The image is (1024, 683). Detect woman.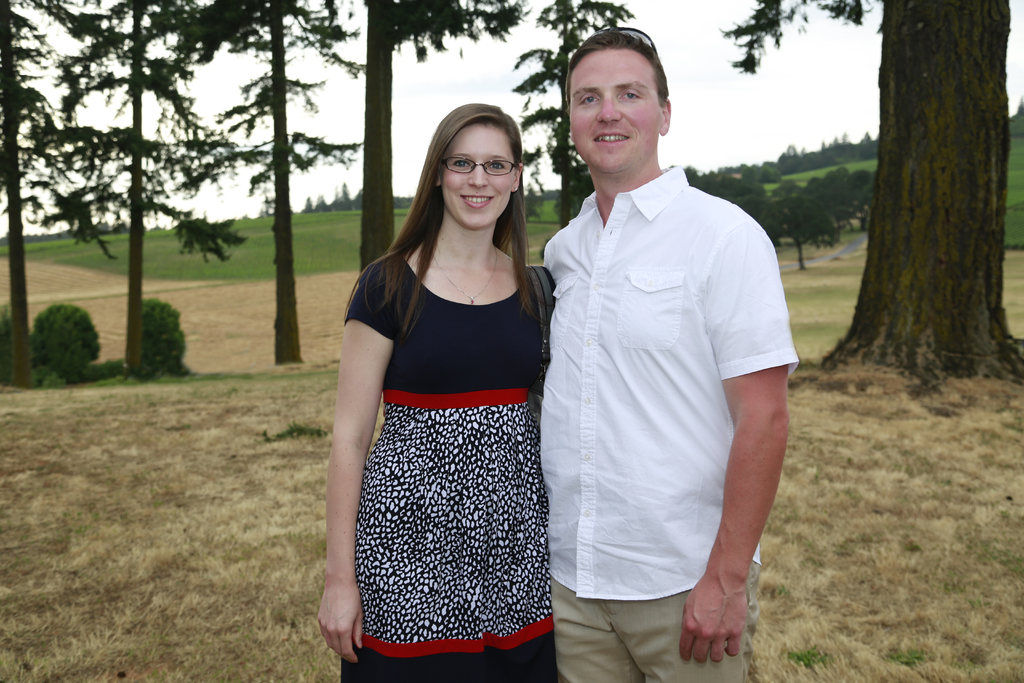
Detection: (left=330, top=78, right=573, bottom=682).
